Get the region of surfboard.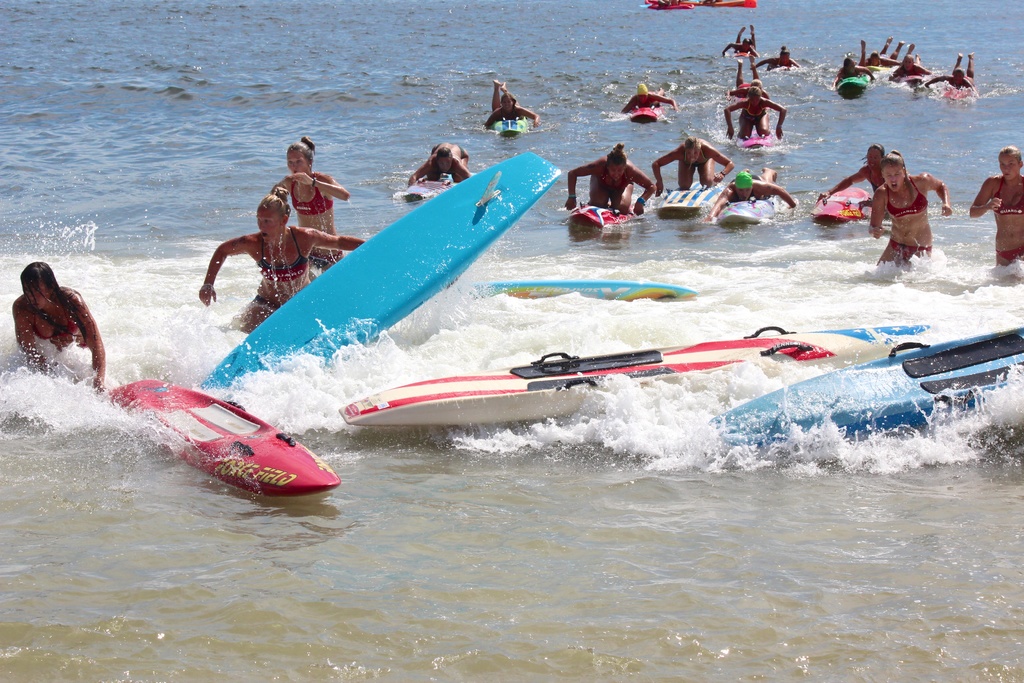
[704,327,1023,436].
